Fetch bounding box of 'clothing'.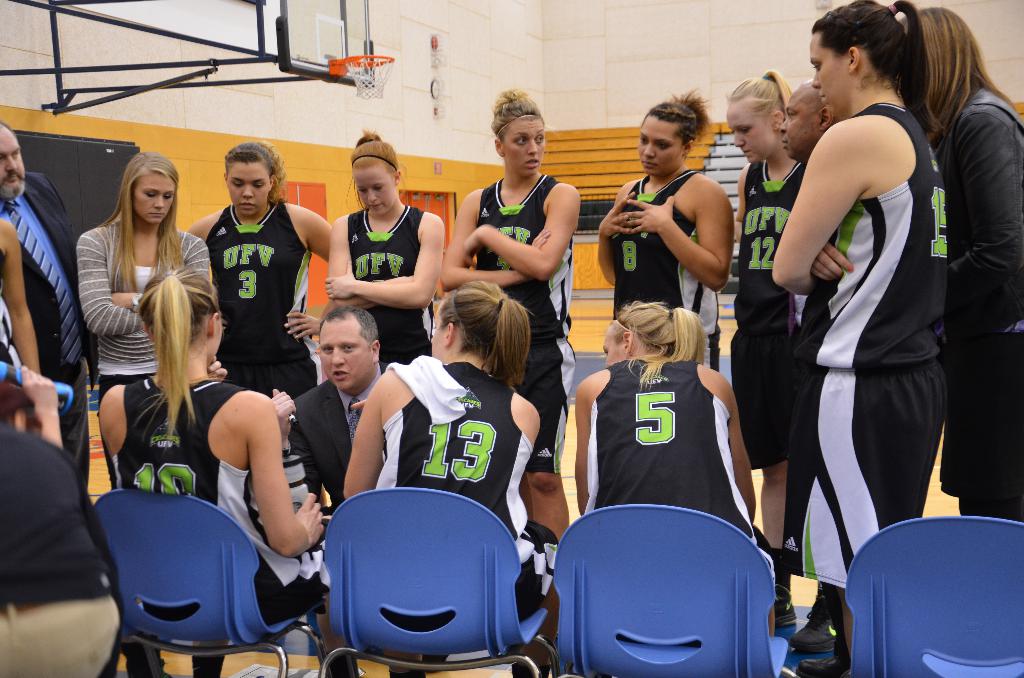
Bbox: region(347, 207, 434, 357).
